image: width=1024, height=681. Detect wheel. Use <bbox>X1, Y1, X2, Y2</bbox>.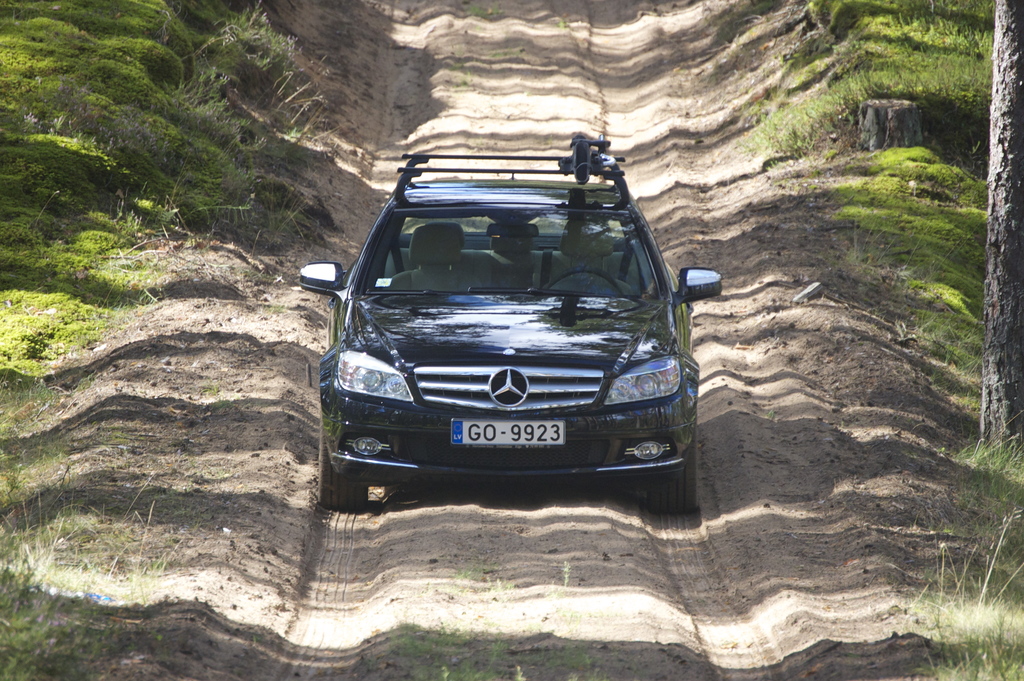
<bbox>648, 445, 698, 514</bbox>.
